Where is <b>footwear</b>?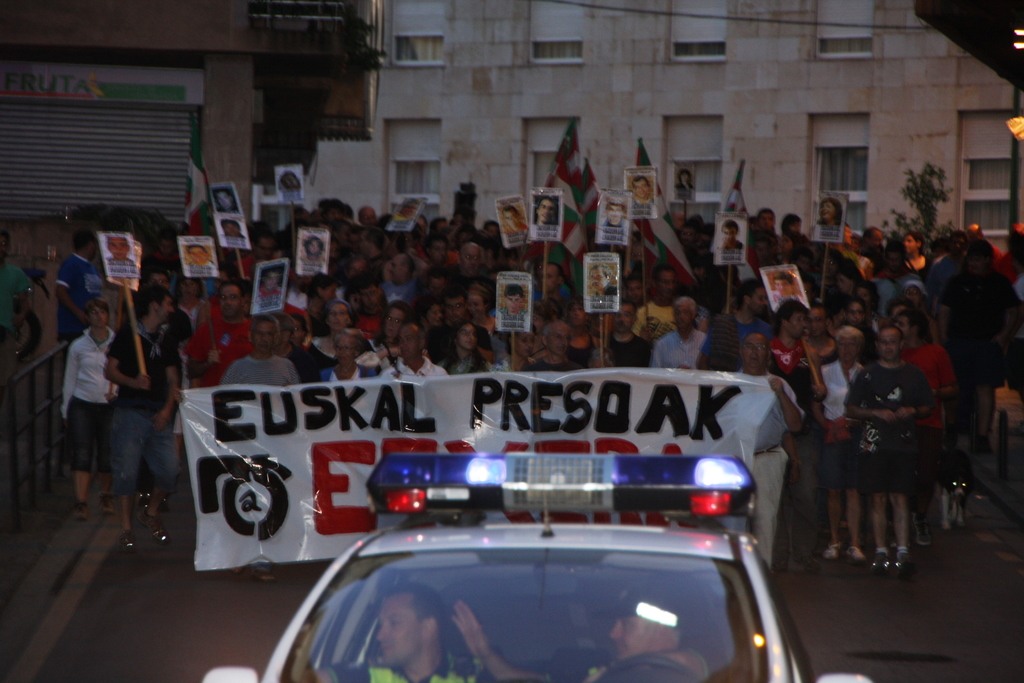
{"left": 896, "top": 549, "right": 913, "bottom": 575}.
